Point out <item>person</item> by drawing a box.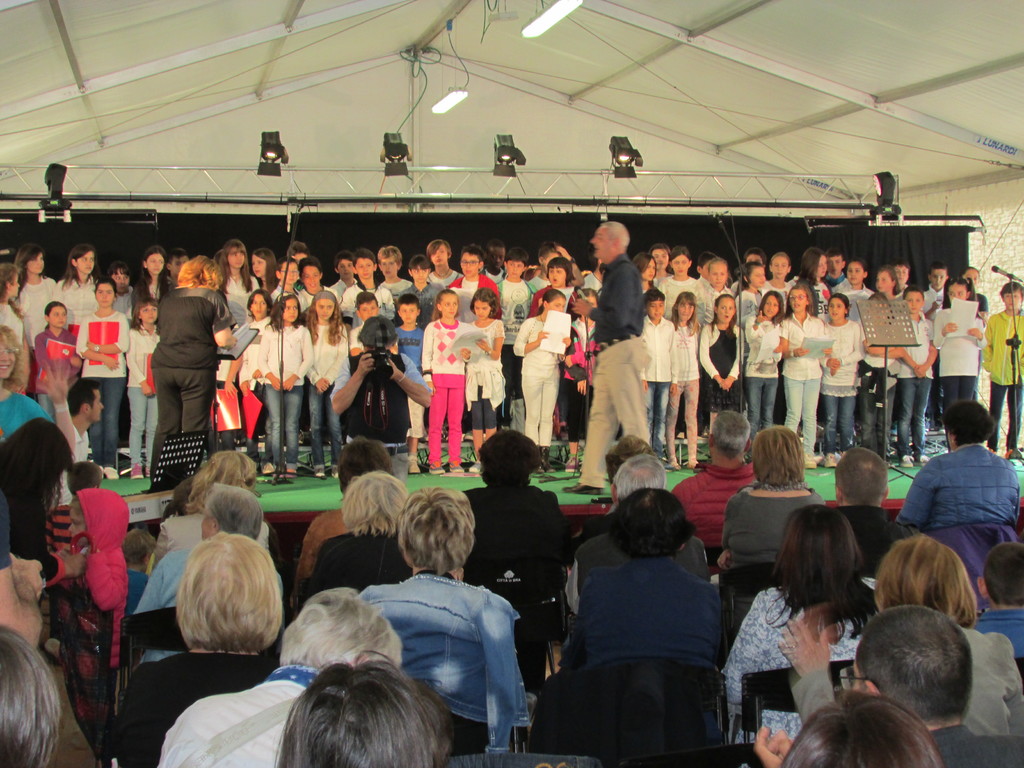
(246,292,271,337).
